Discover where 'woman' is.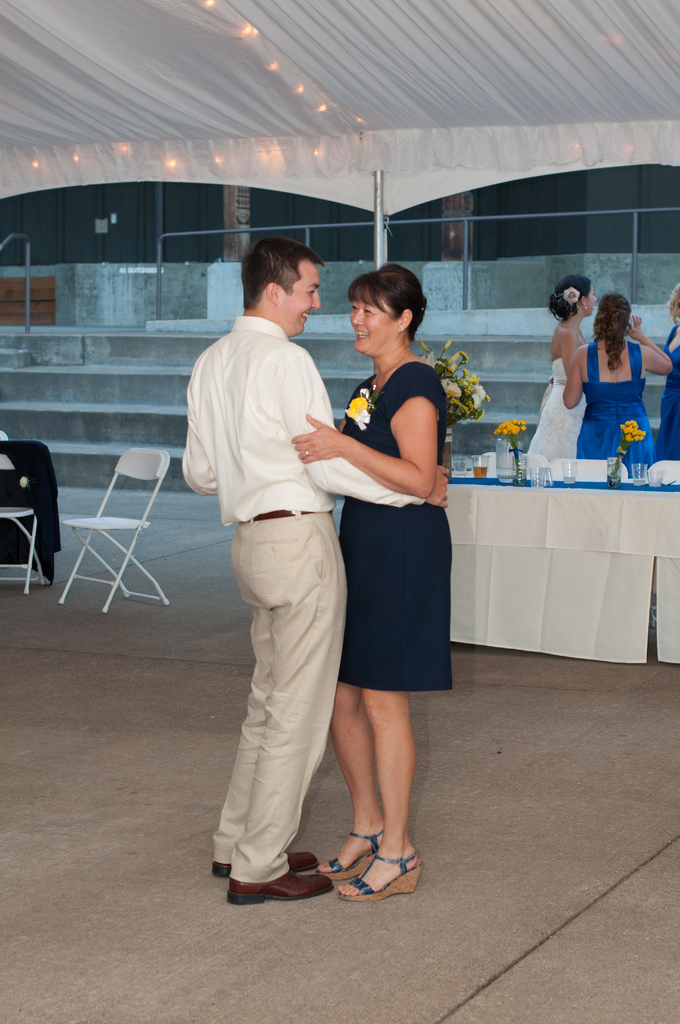
Discovered at [x1=326, y1=266, x2=464, y2=829].
